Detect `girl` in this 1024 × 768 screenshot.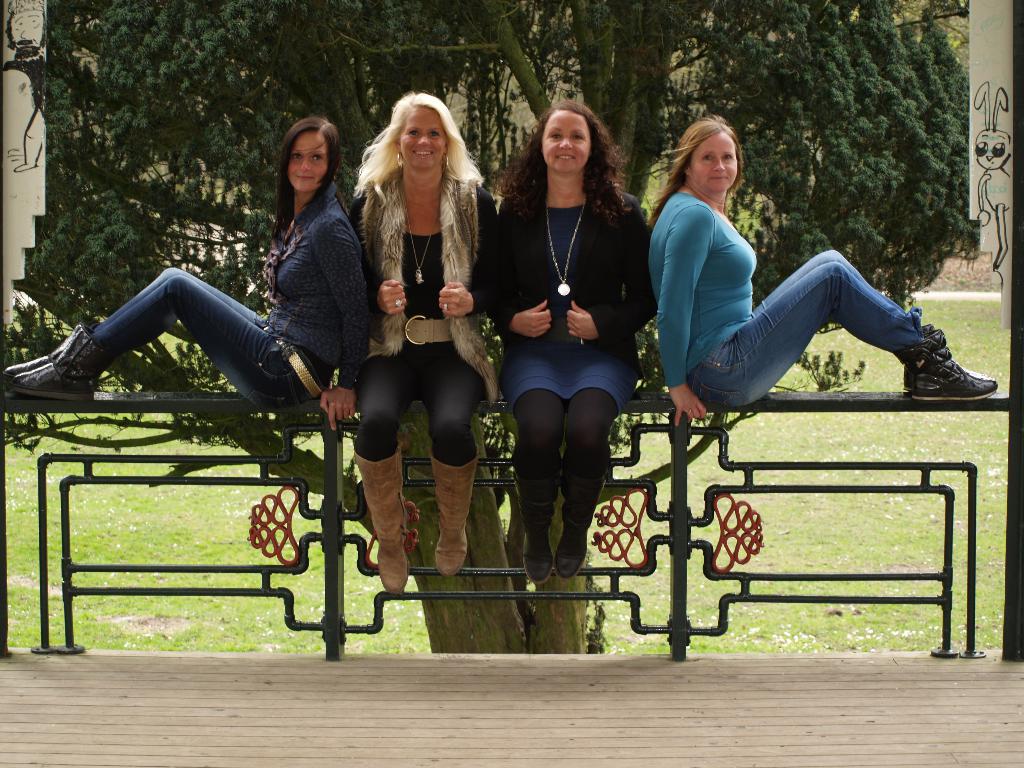
Detection: box=[648, 113, 998, 428].
